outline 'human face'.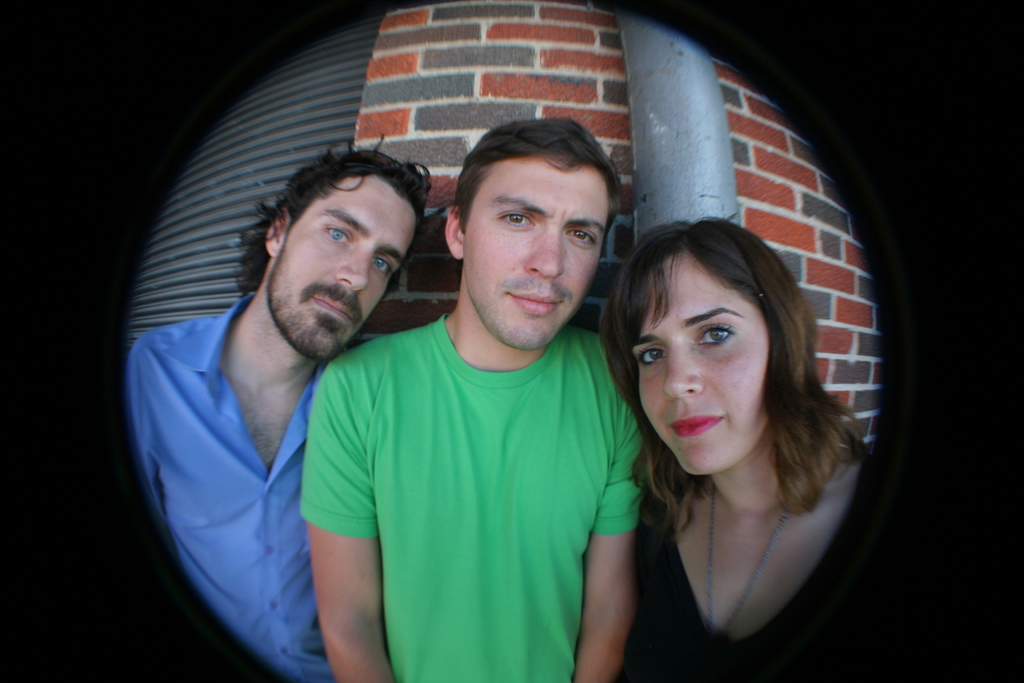
Outline: Rect(468, 161, 602, 343).
